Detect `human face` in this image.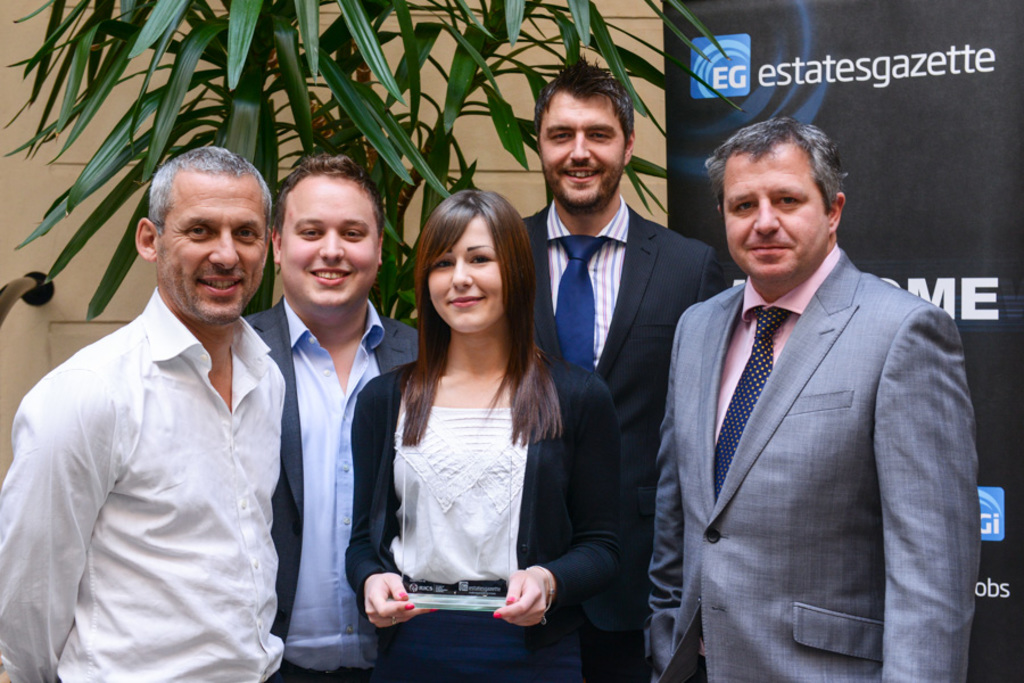
Detection: (424,213,505,337).
